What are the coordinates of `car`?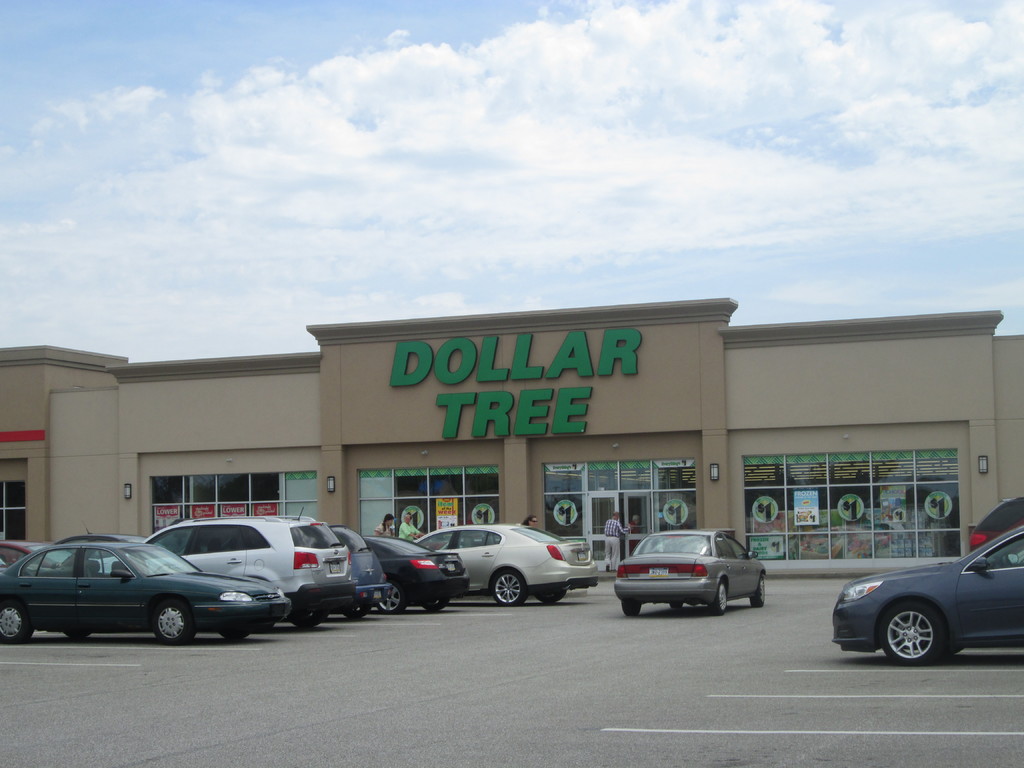
x1=614, y1=523, x2=767, y2=616.
